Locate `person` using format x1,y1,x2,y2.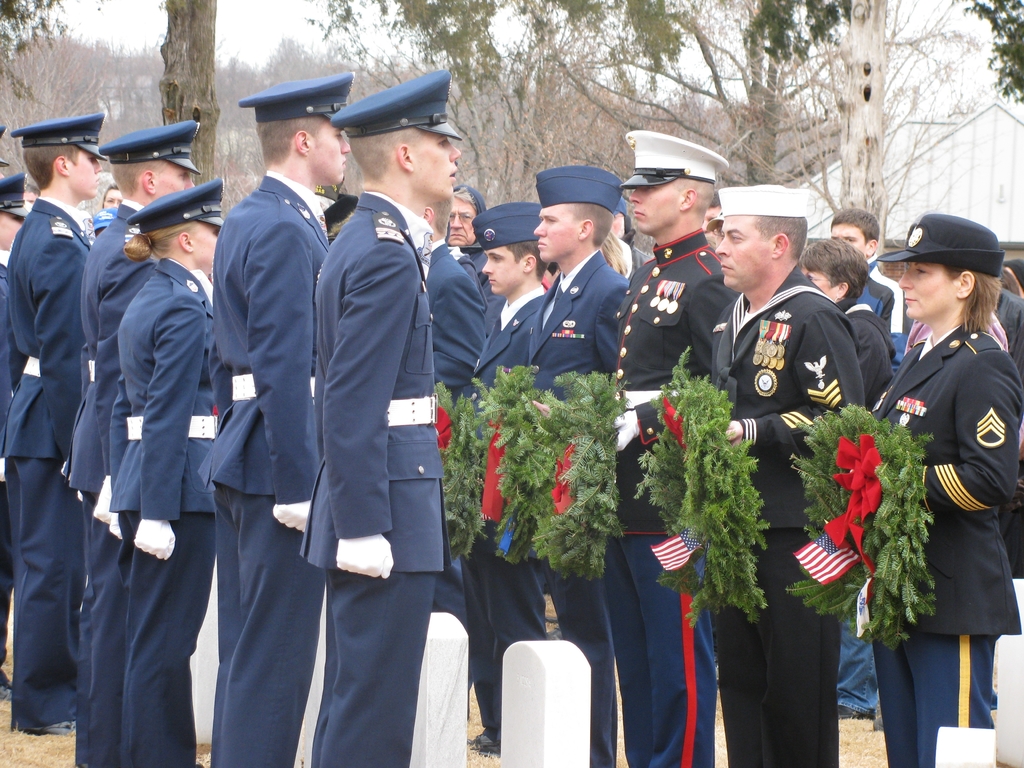
0,170,34,695.
